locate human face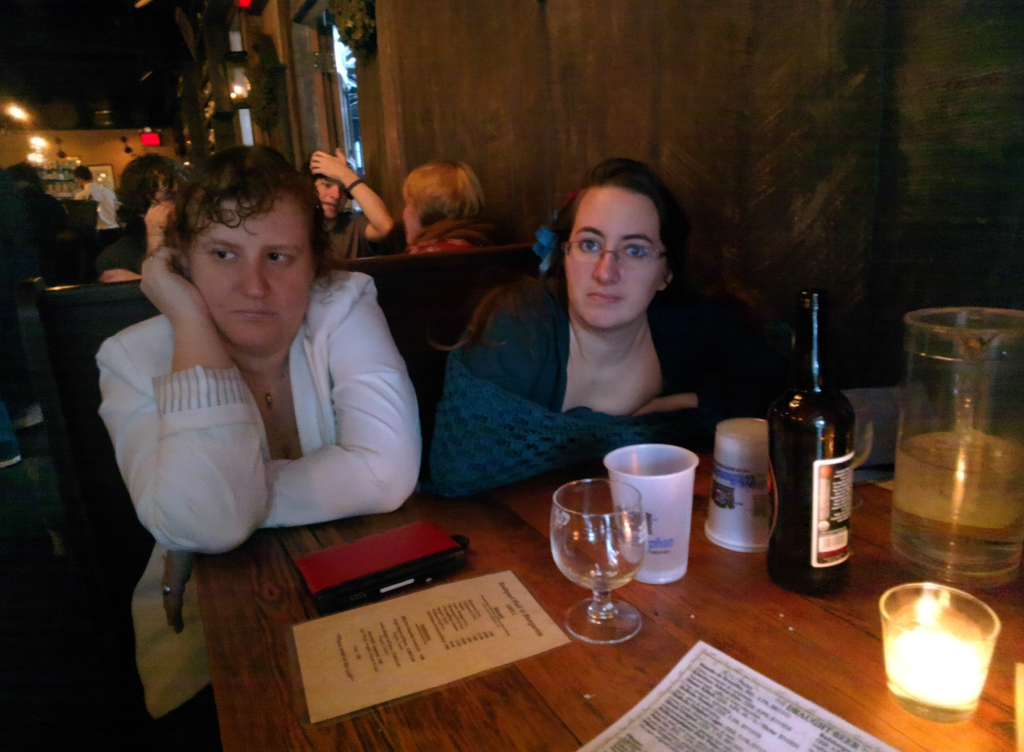
l=314, t=176, r=348, b=219
